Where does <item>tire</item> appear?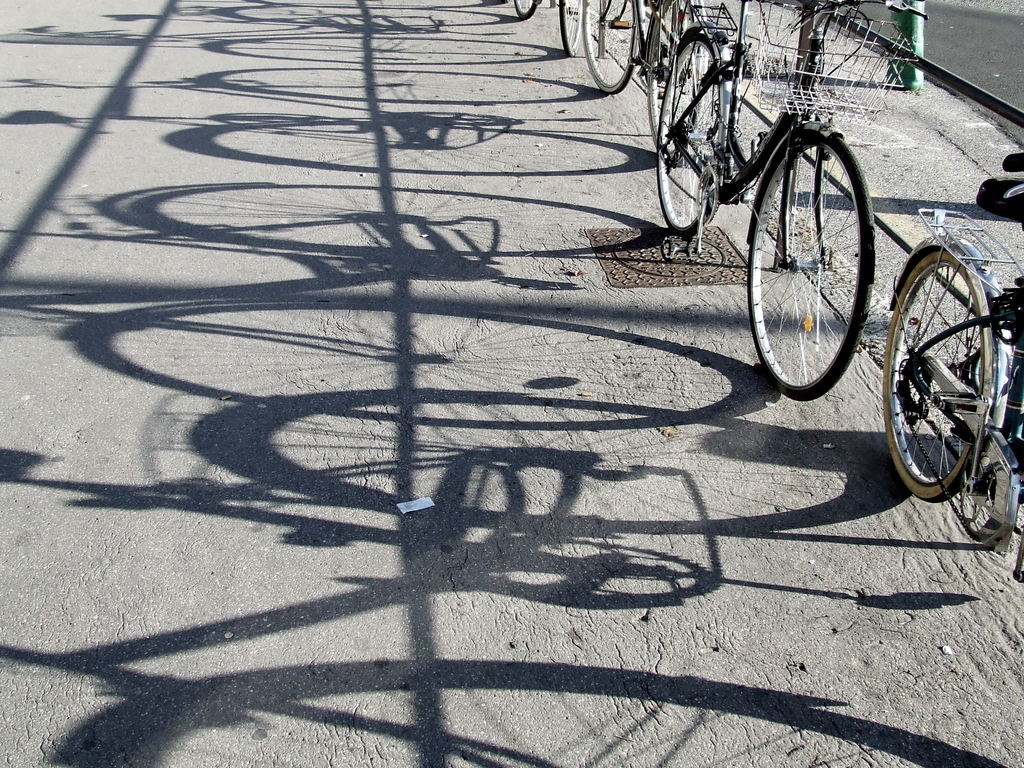
Appears at [left=559, top=0, right=589, bottom=61].
